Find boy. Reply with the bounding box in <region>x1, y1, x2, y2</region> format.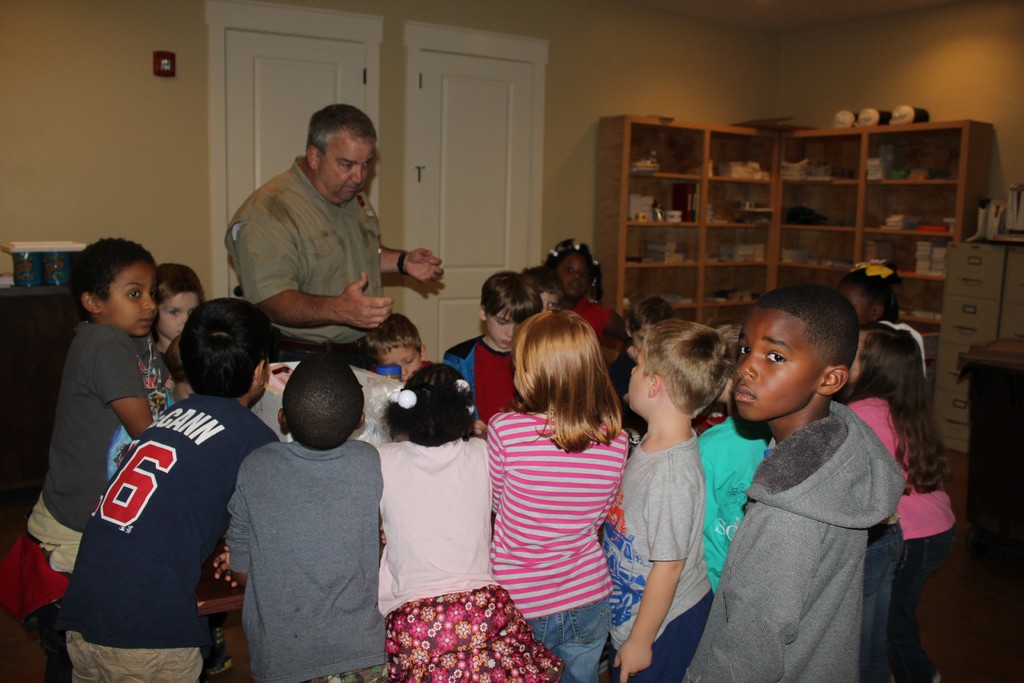
<region>4, 247, 173, 653</region>.
